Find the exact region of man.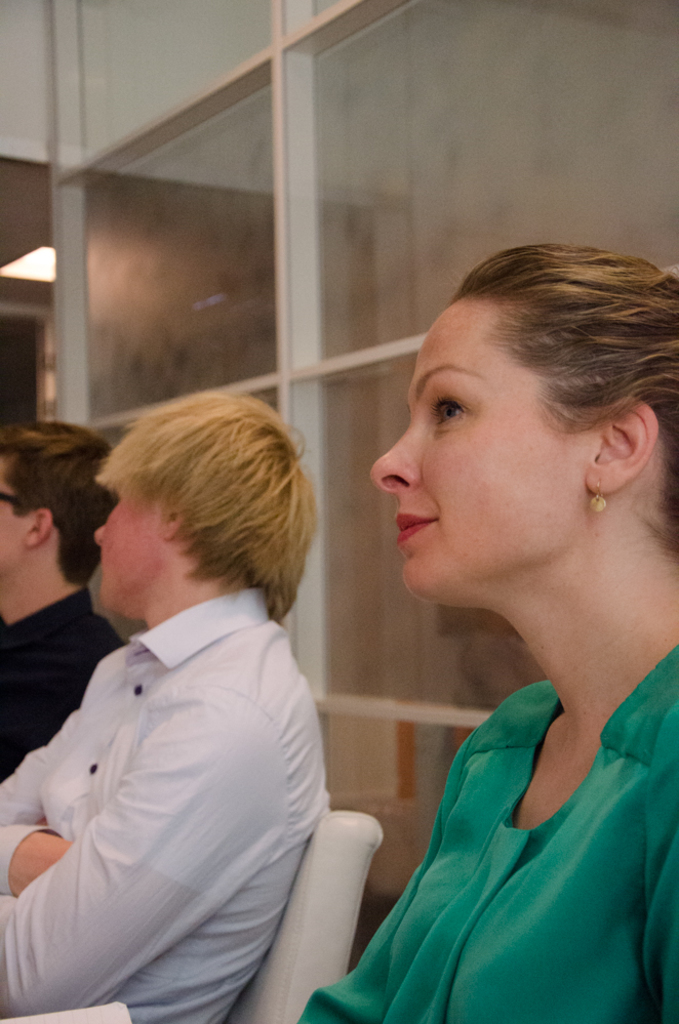
Exact region: region(0, 383, 385, 1000).
